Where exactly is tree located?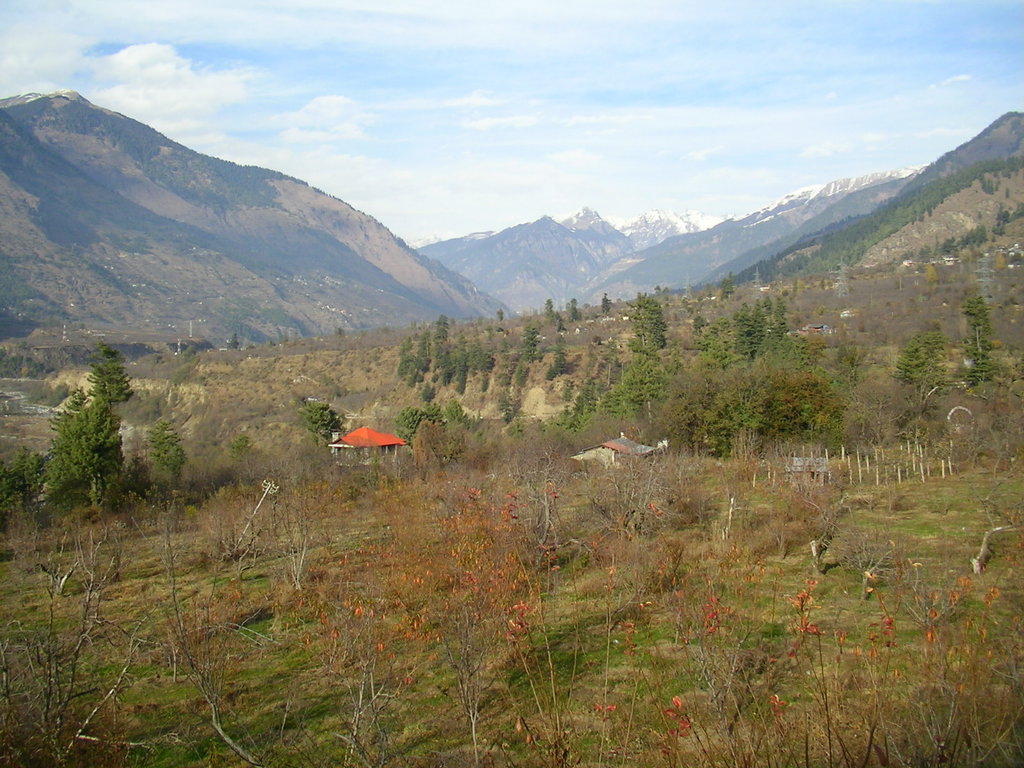
Its bounding box is [429, 306, 468, 360].
